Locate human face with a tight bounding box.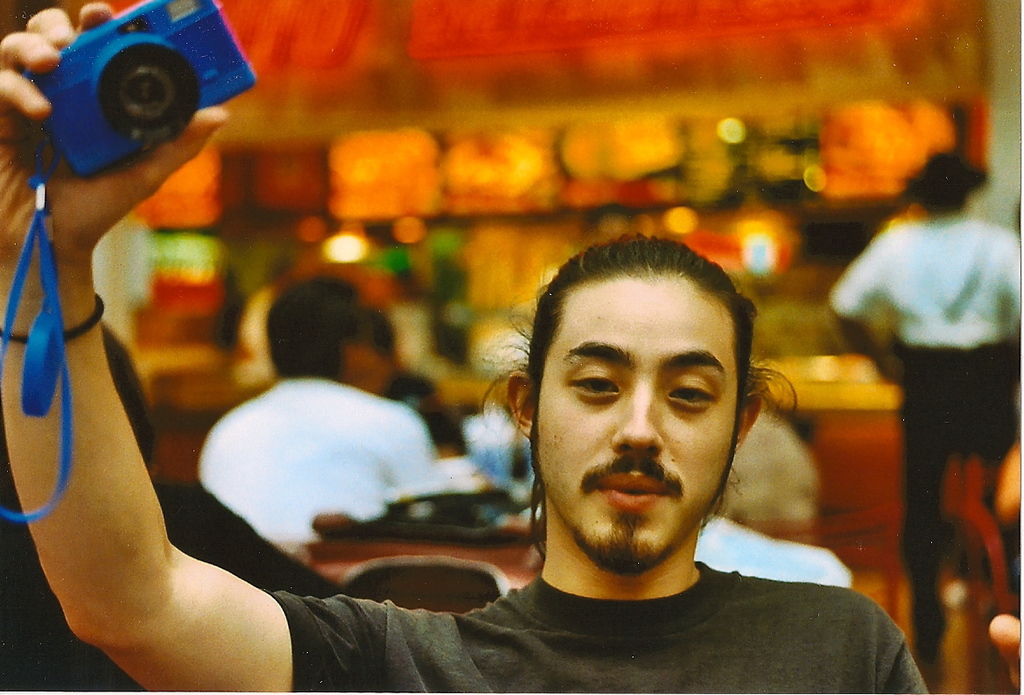
rect(539, 286, 739, 574).
